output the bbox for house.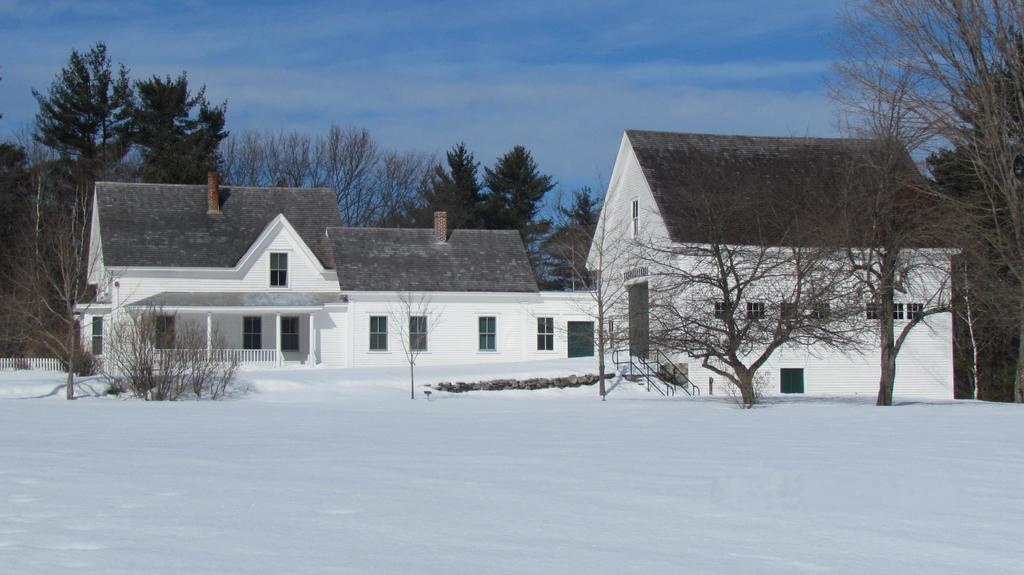
Rect(74, 162, 338, 374).
